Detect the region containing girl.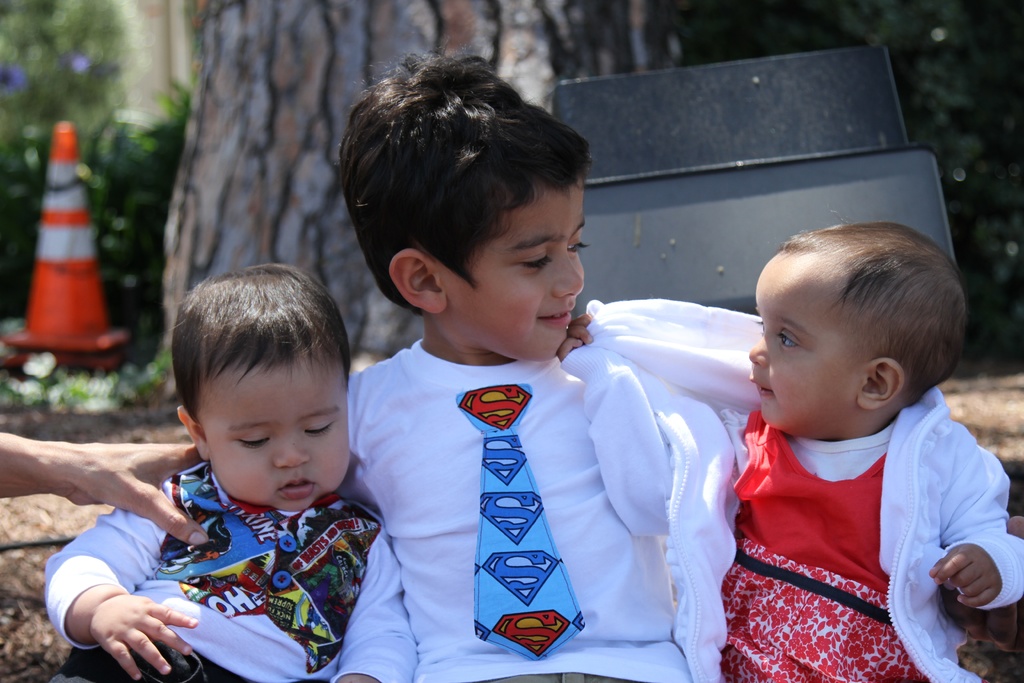
bbox(42, 265, 419, 682).
